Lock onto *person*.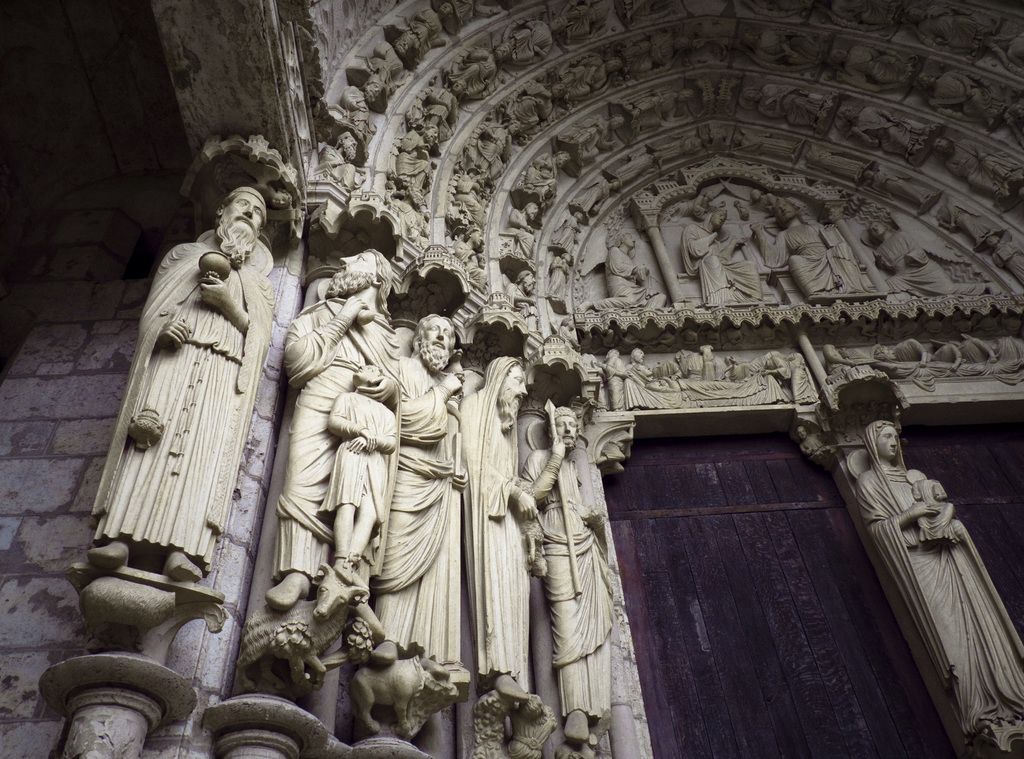
Locked: x1=518, y1=403, x2=614, y2=744.
